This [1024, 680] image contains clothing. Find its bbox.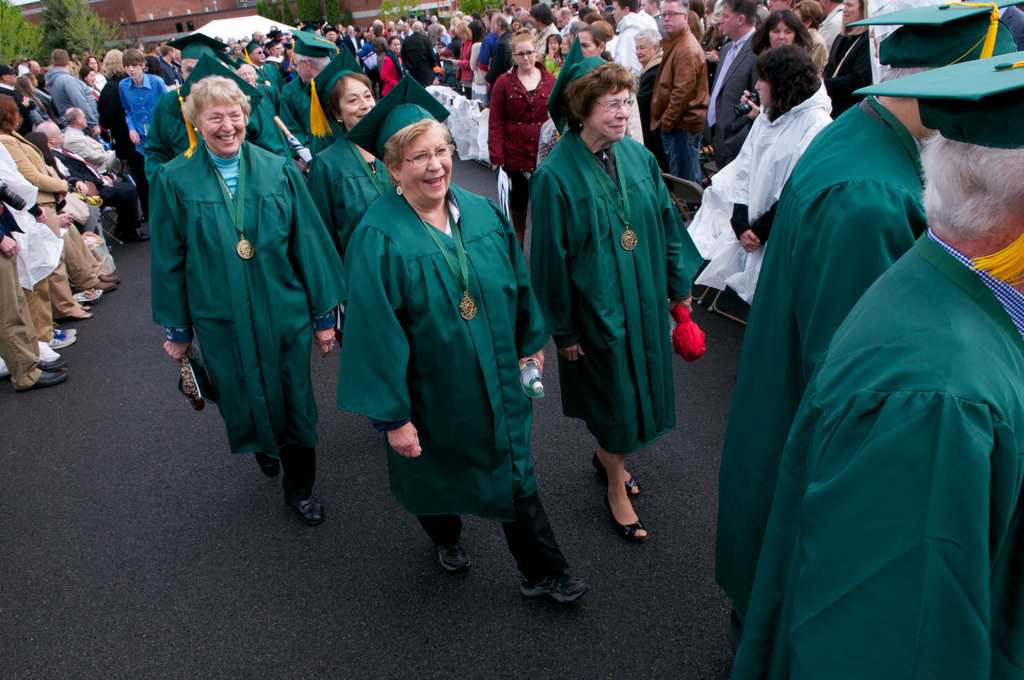
locate(546, 54, 564, 77).
